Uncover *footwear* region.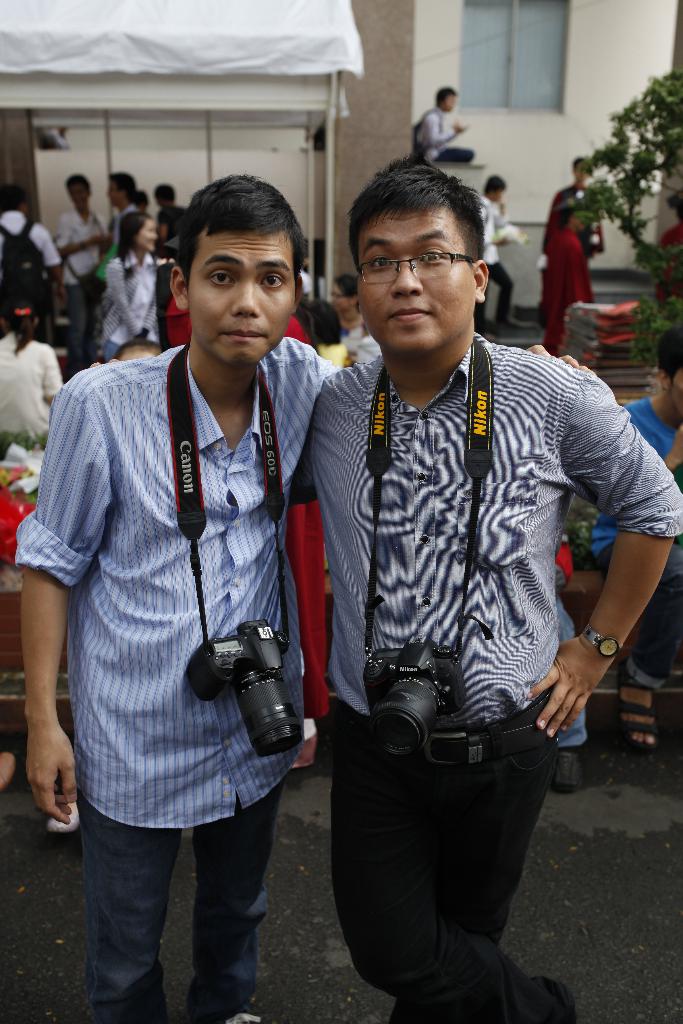
Uncovered: [x1=620, y1=660, x2=657, y2=751].
